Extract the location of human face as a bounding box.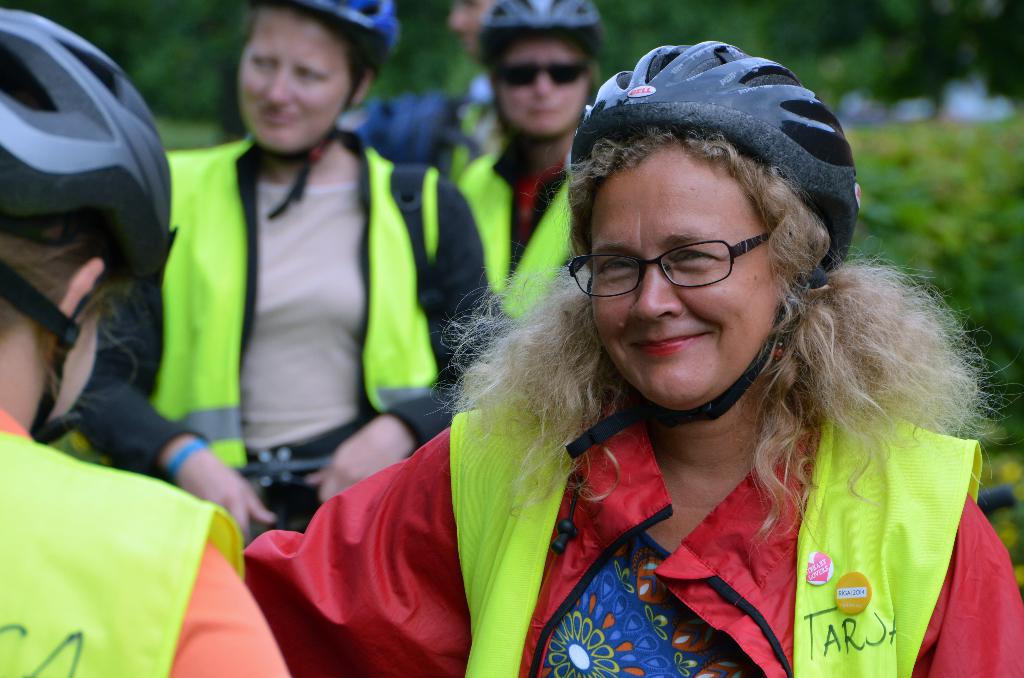
{"x1": 45, "y1": 303, "x2": 107, "y2": 437}.
